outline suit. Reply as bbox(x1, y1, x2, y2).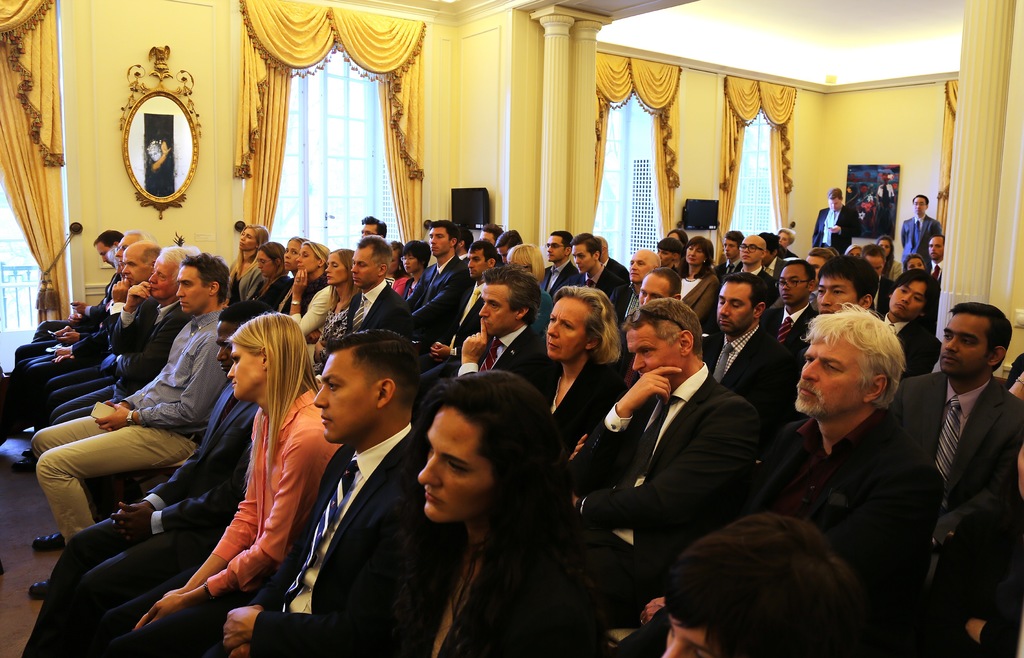
bbox(604, 257, 623, 275).
